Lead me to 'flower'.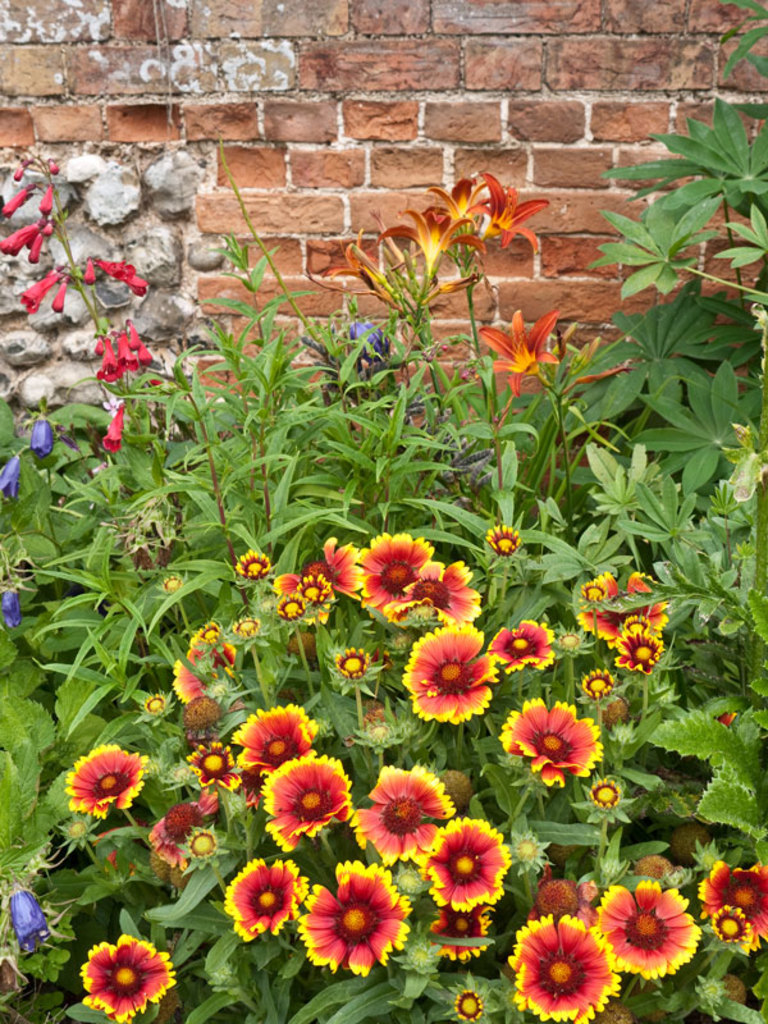
Lead to box(10, 890, 42, 952).
